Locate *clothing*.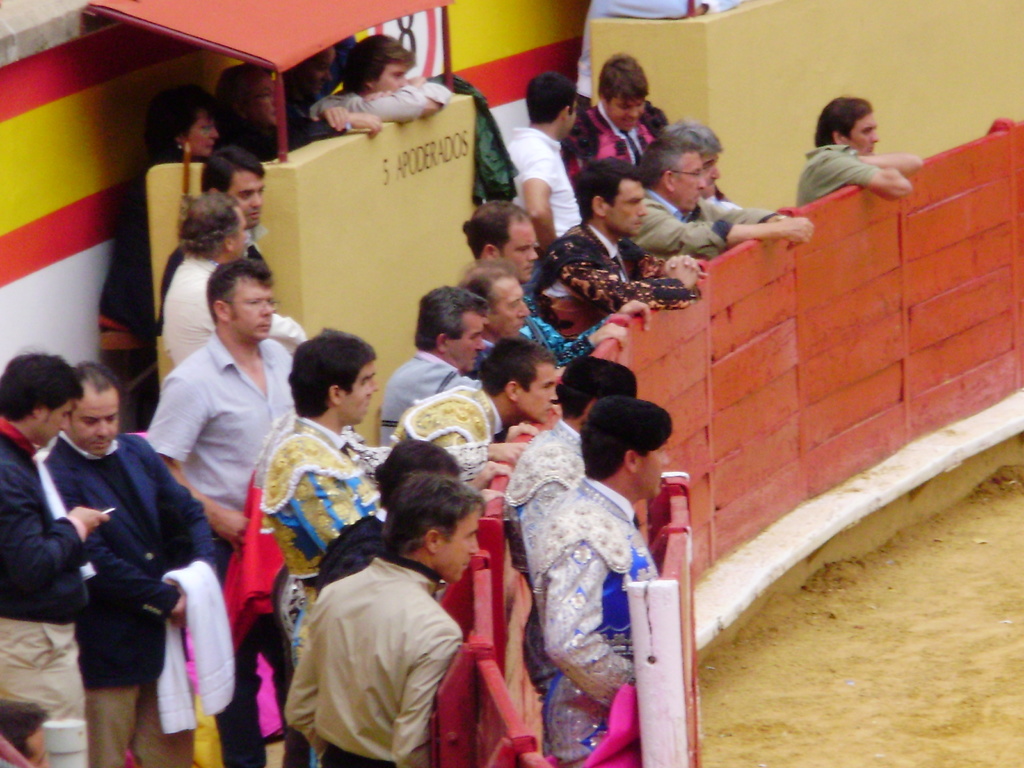
Bounding box: x1=311 y1=77 x2=452 y2=119.
